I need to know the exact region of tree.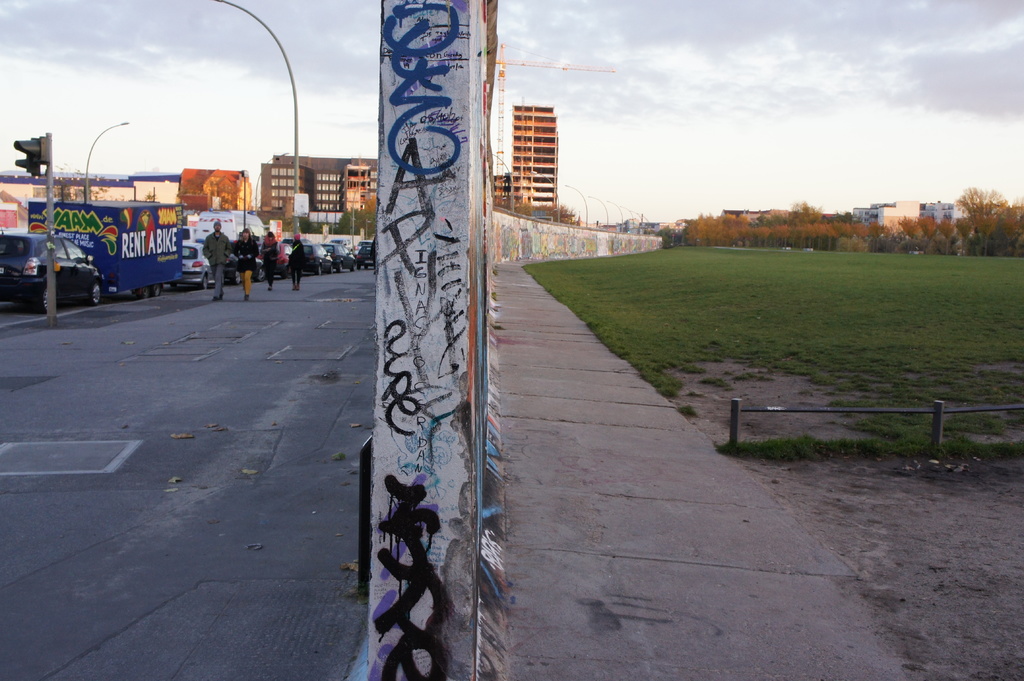
Region: {"left": 958, "top": 186, "right": 1009, "bottom": 250}.
